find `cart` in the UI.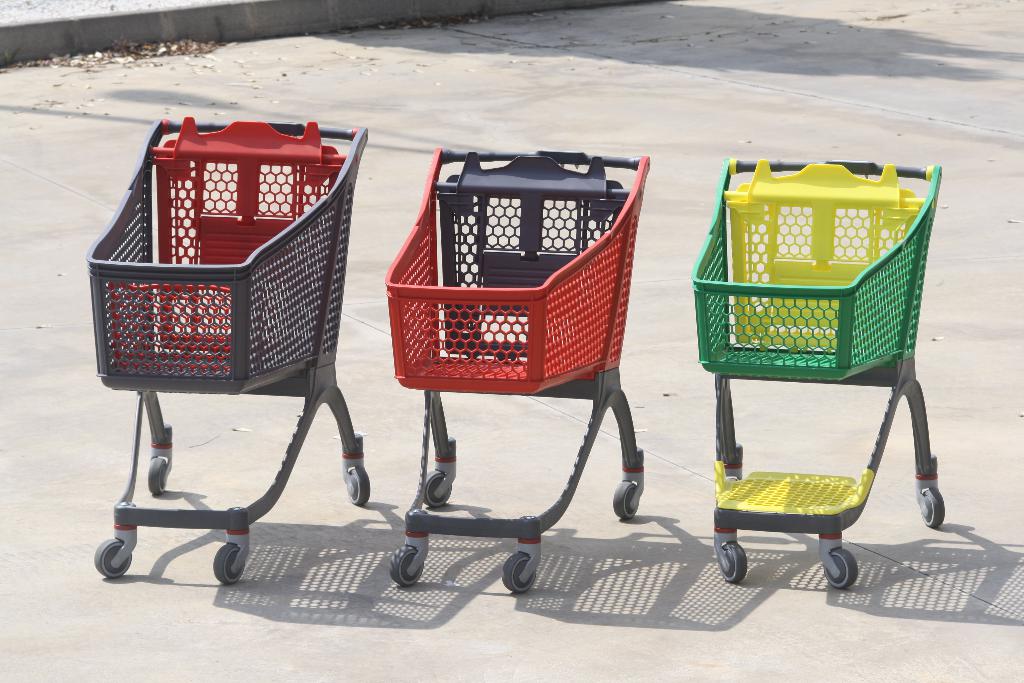
UI element at [84,115,371,587].
